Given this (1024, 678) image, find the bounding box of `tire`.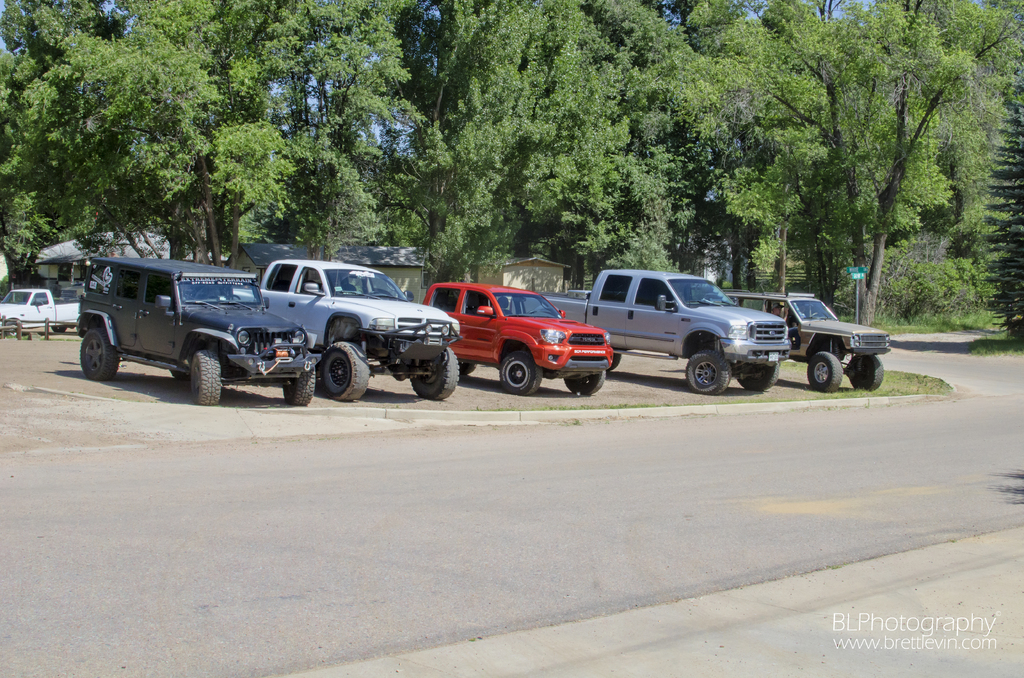
select_region(186, 350, 226, 407).
